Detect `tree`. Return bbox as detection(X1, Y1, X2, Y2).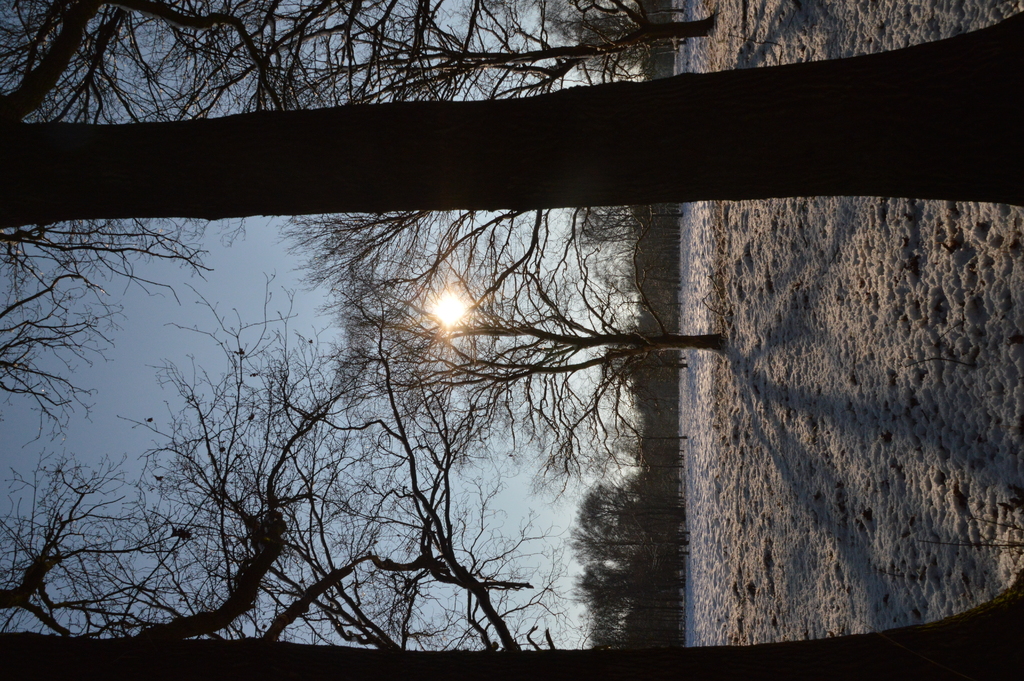
detection(0, 566, 1023, 680).
